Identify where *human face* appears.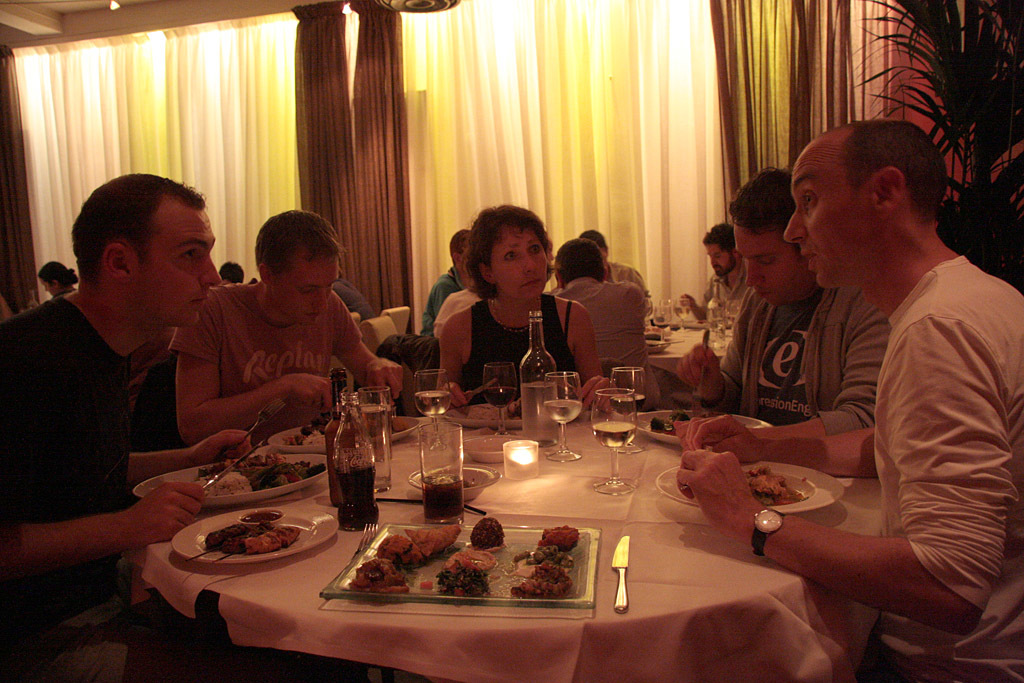
Appears at 700,247,726,278.
